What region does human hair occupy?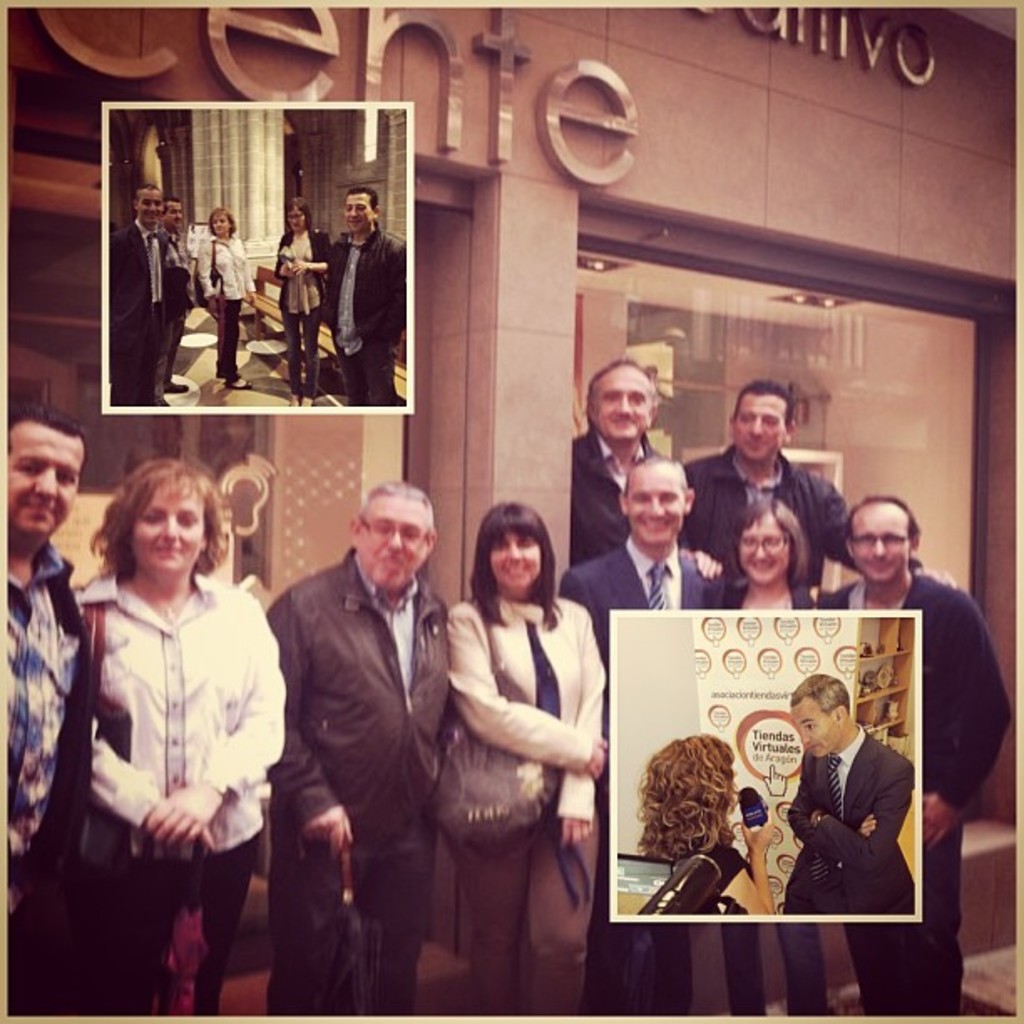
detection(634, 733, 745, 863).
